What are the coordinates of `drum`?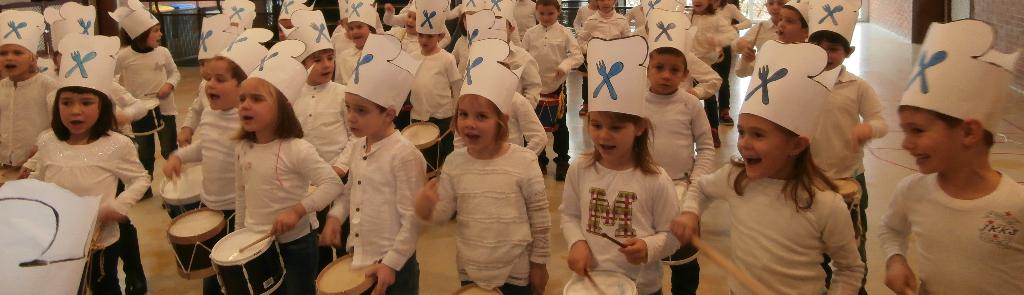
[x1=397, y1=119, x2=442, y2=179].
